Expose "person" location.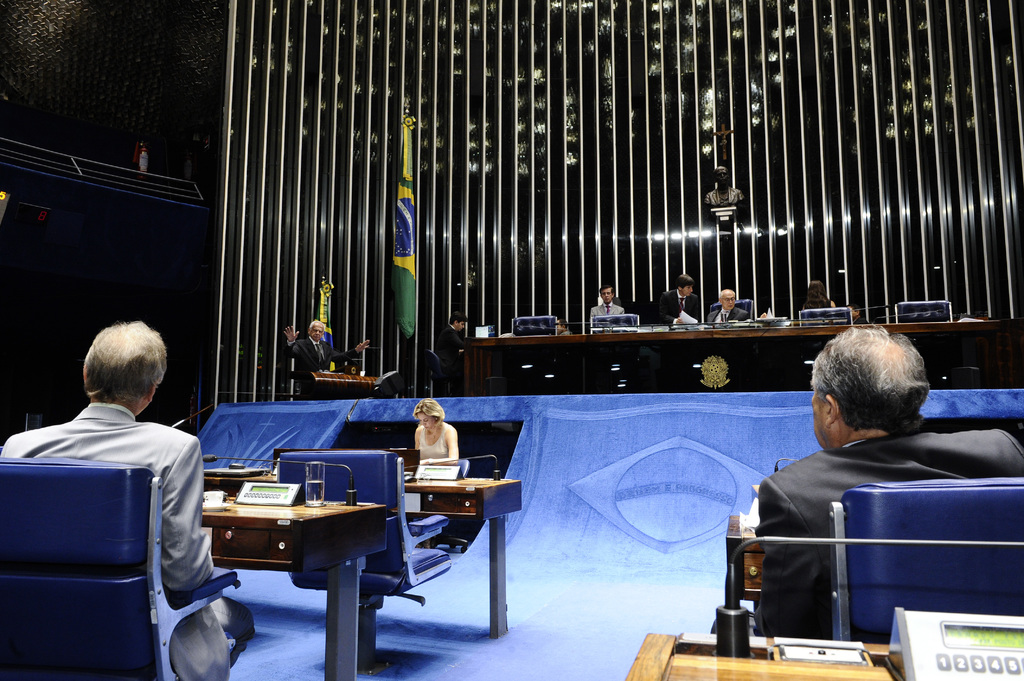
Exposed at detection(648, 272, 703, 328).
